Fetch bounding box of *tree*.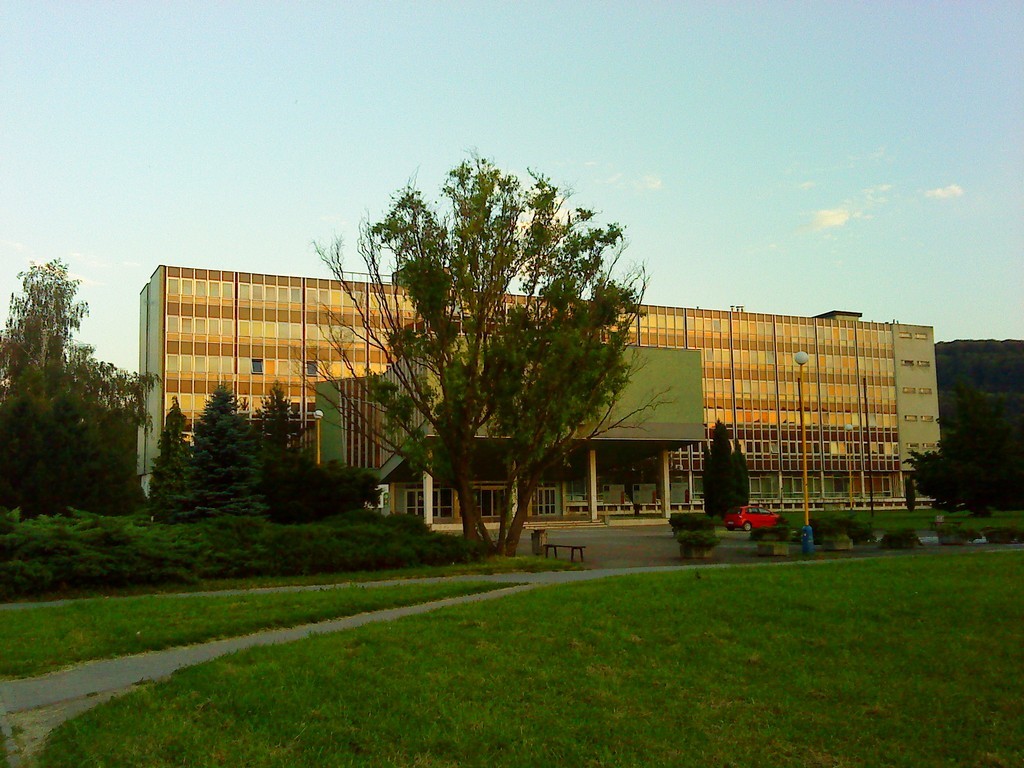
Bbox: {"left": 327, "top": 131, "right": 646, "bottom": 562}.
